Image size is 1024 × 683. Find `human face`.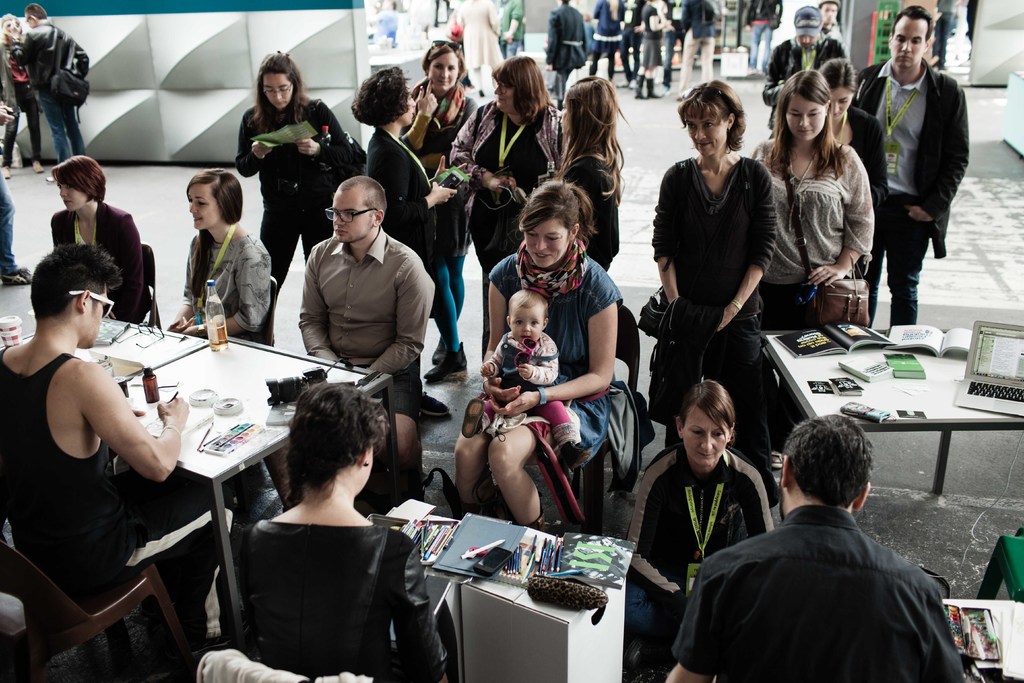
510 305 543 344.
